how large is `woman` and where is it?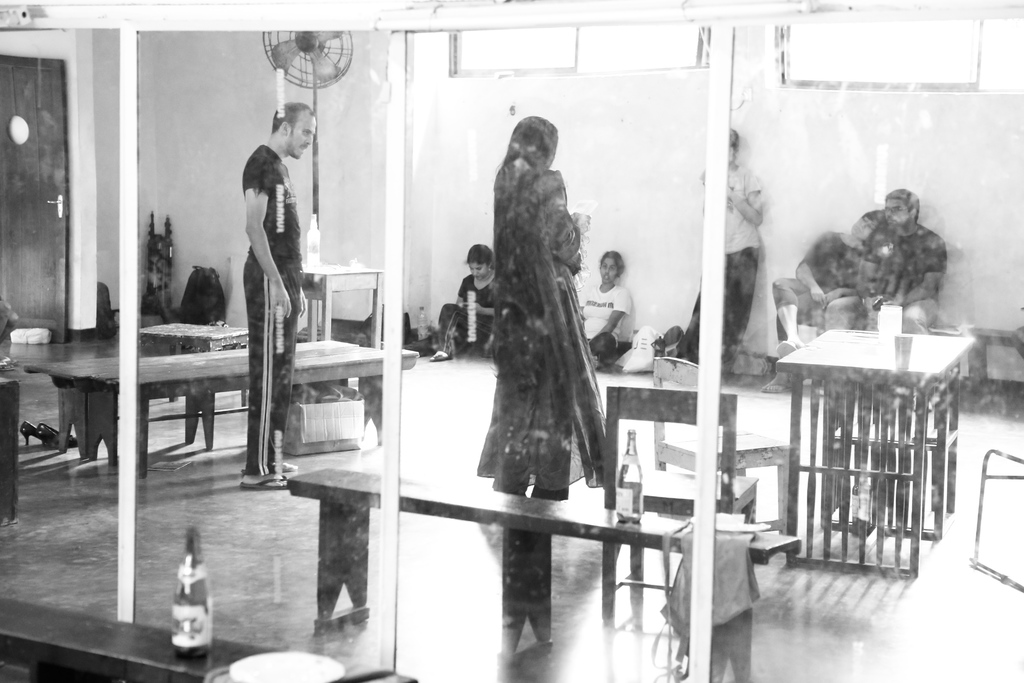
Bounding box: 685:128:764:366.
